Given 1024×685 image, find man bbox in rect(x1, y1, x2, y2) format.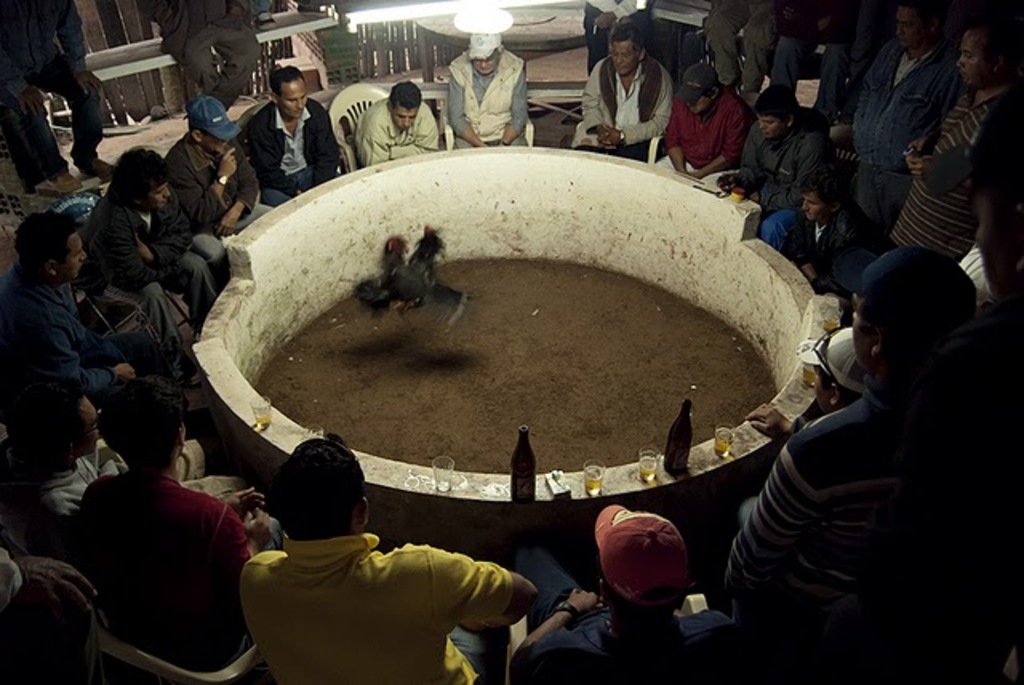
rect(355, 75, 450, 171).
